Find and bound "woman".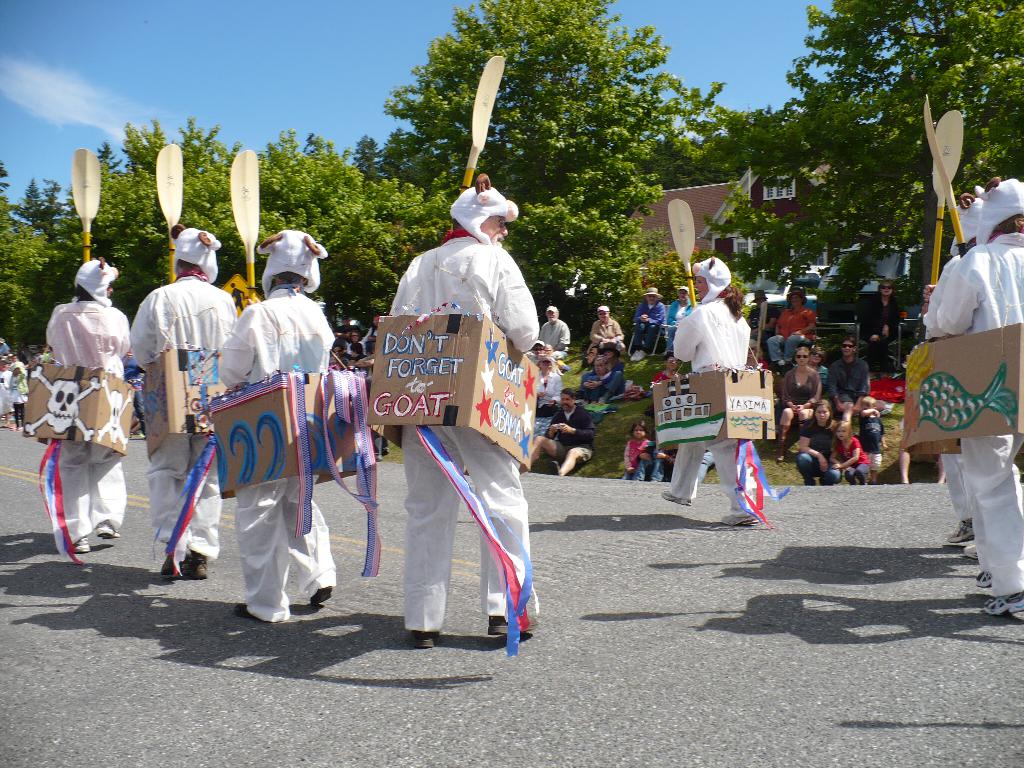
Bound: Rect(532, 351, 566, 422).
